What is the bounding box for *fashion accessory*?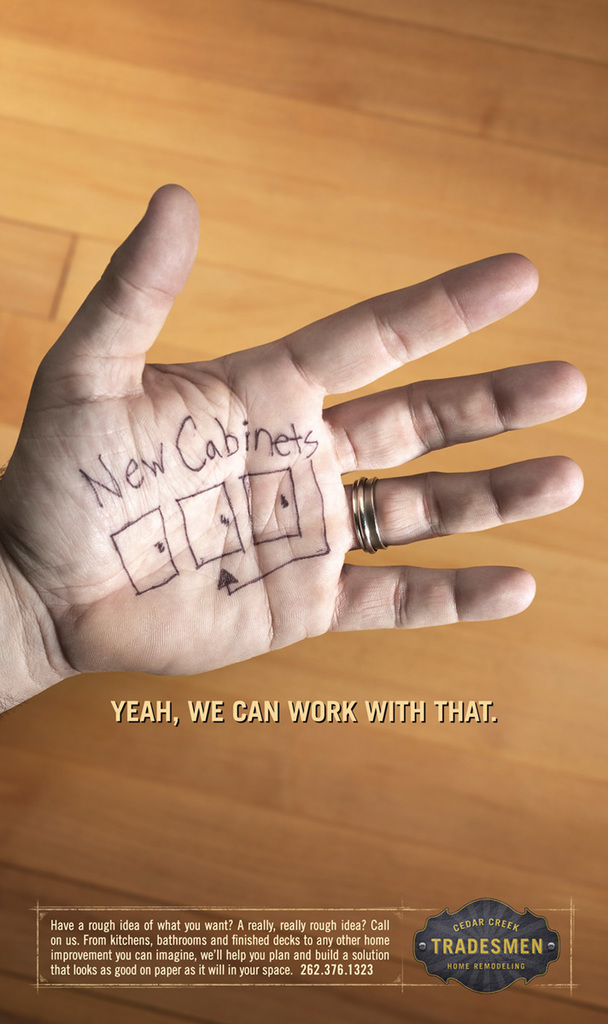
344 479 393 558.
